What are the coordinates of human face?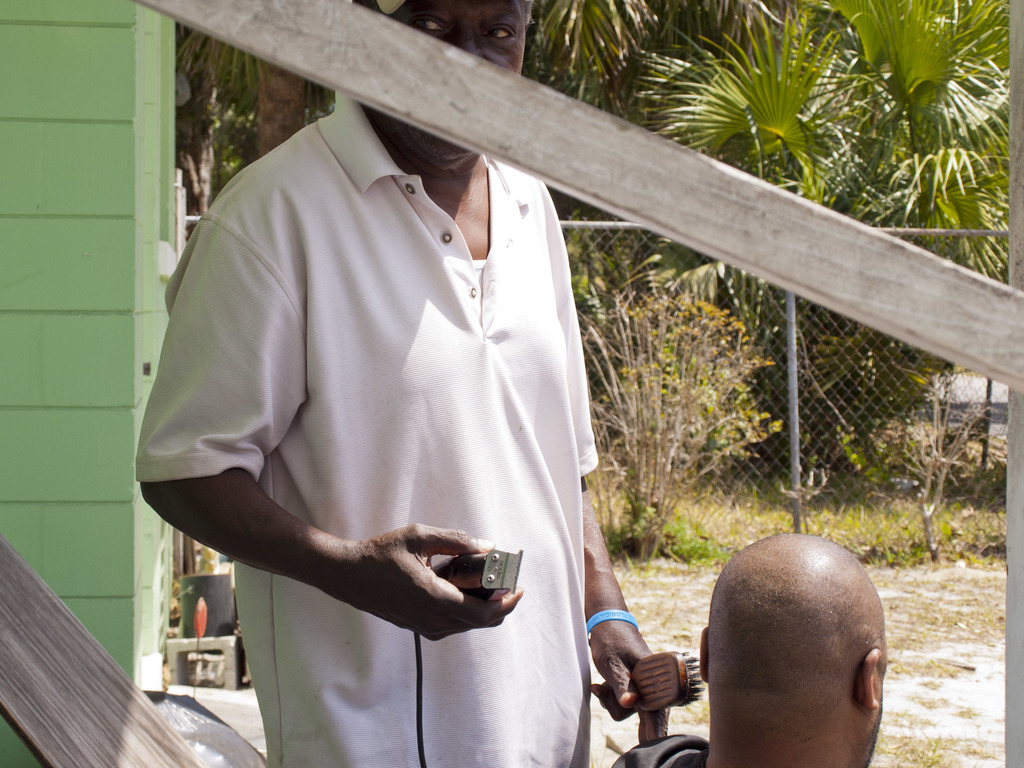
378,0,526,159.
